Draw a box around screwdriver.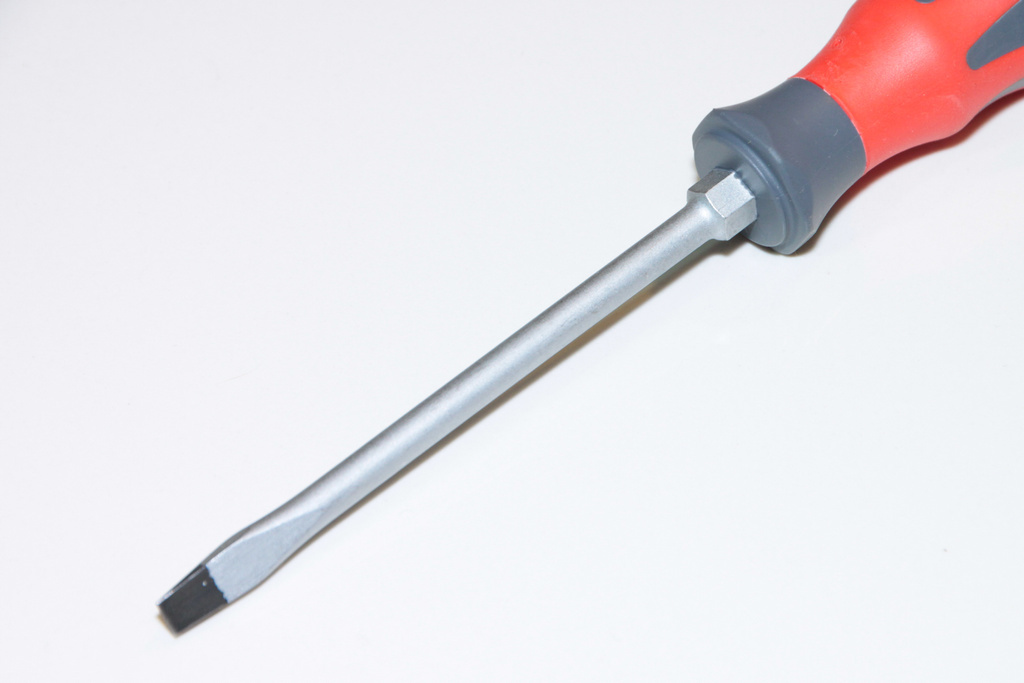
BBox(156, 0, 1023, 634).
